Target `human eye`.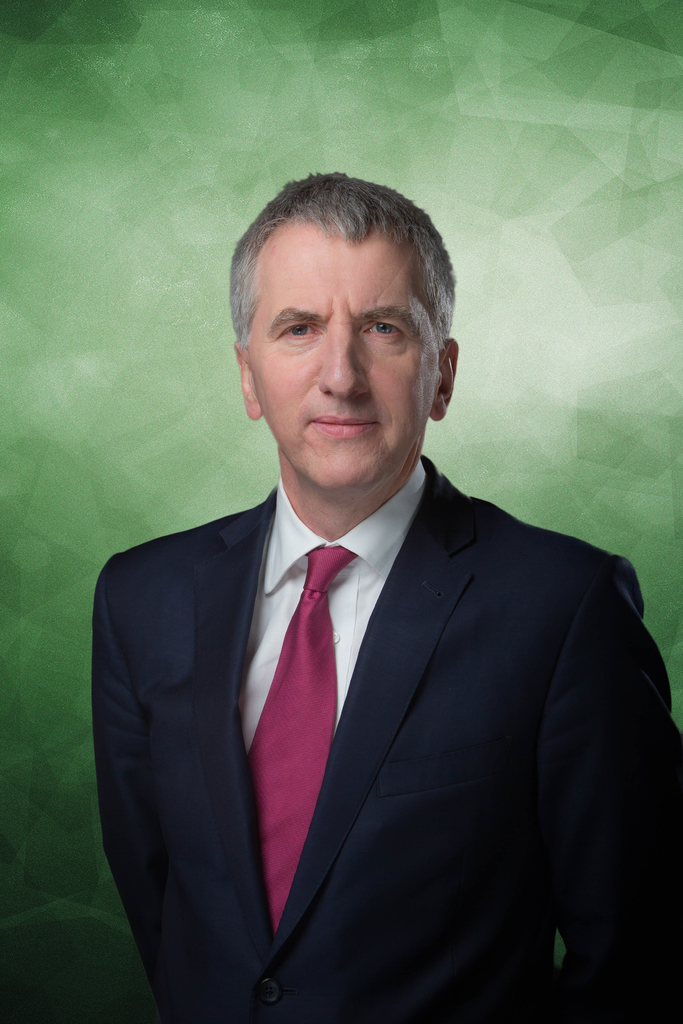
Target region: region(276, 323, 325, 344).
